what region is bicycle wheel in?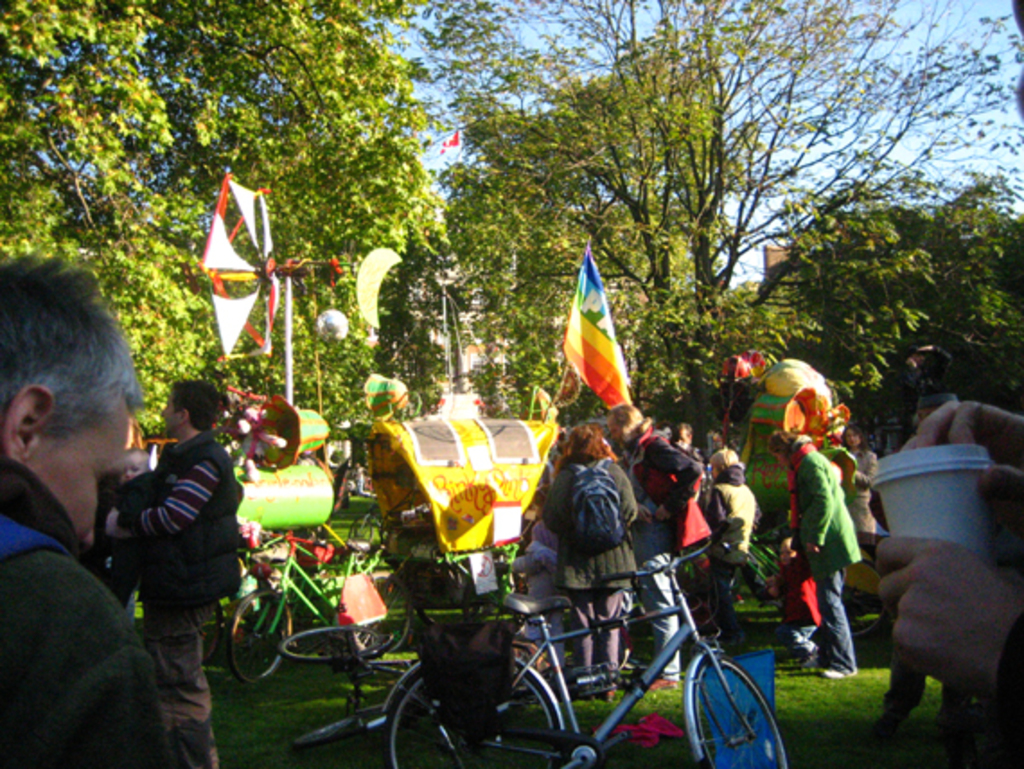
225, 584, 295, 686.
